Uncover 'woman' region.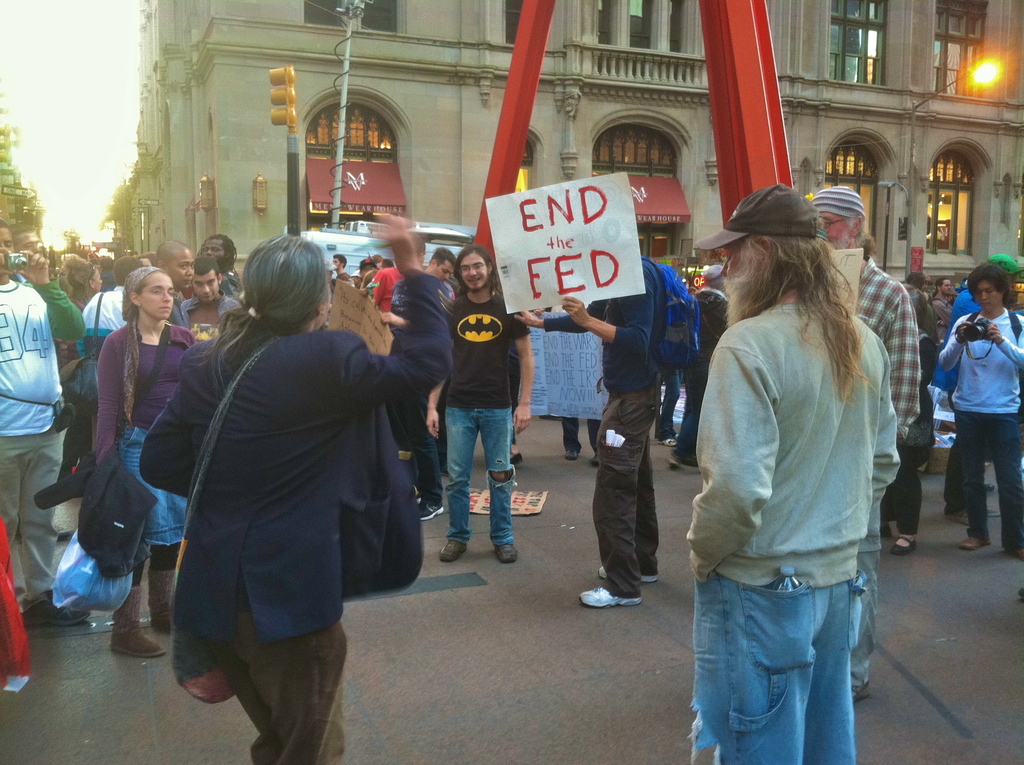
Uncovered: 693,184,900,764.
